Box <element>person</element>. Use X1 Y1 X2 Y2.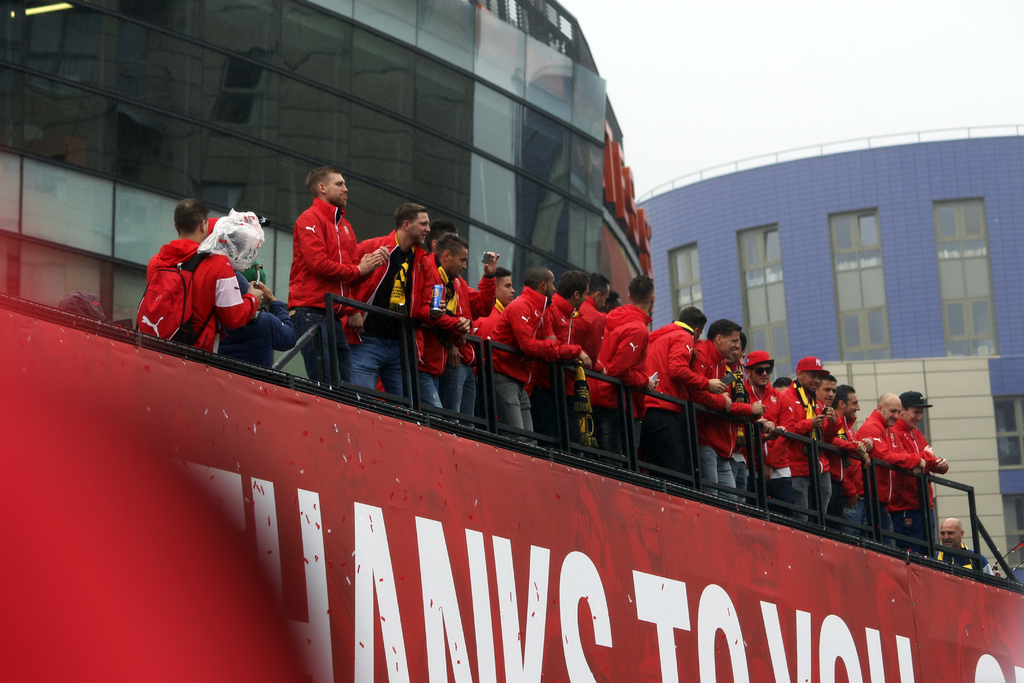
779 352 847 536.
